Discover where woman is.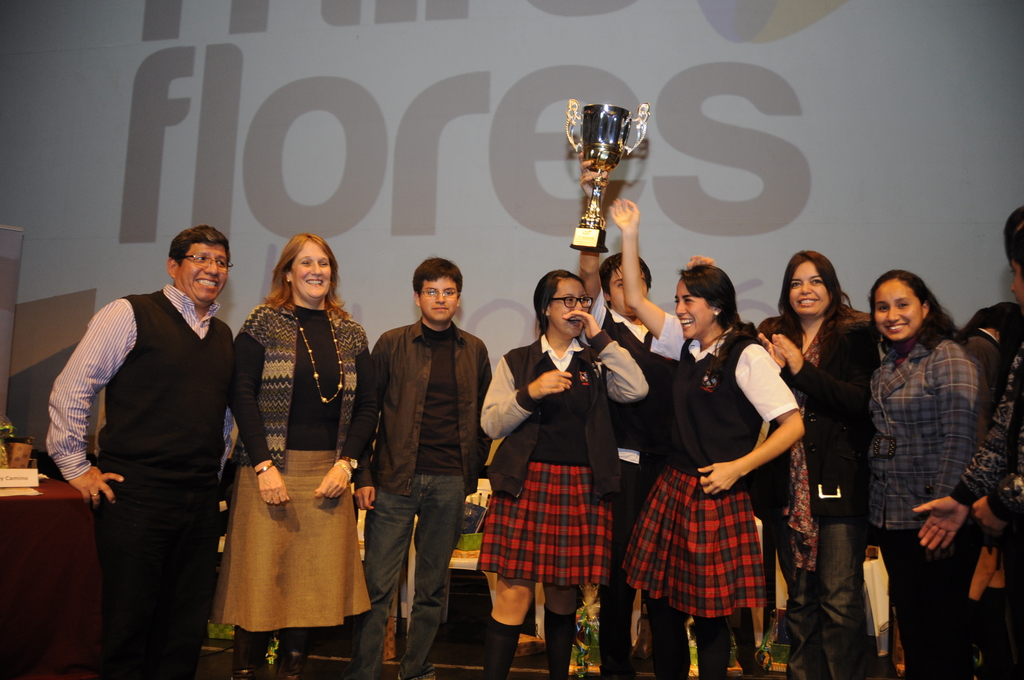
Discovered at 472/268/653/679.
